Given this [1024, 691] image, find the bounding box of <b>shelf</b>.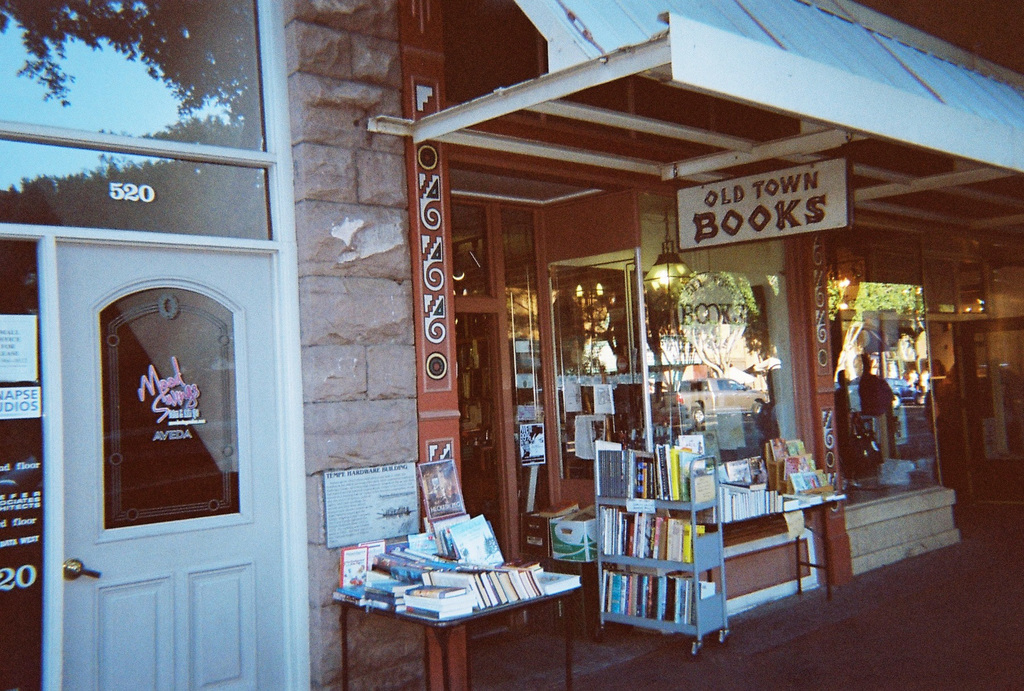
[433, 172, 622, 587].
